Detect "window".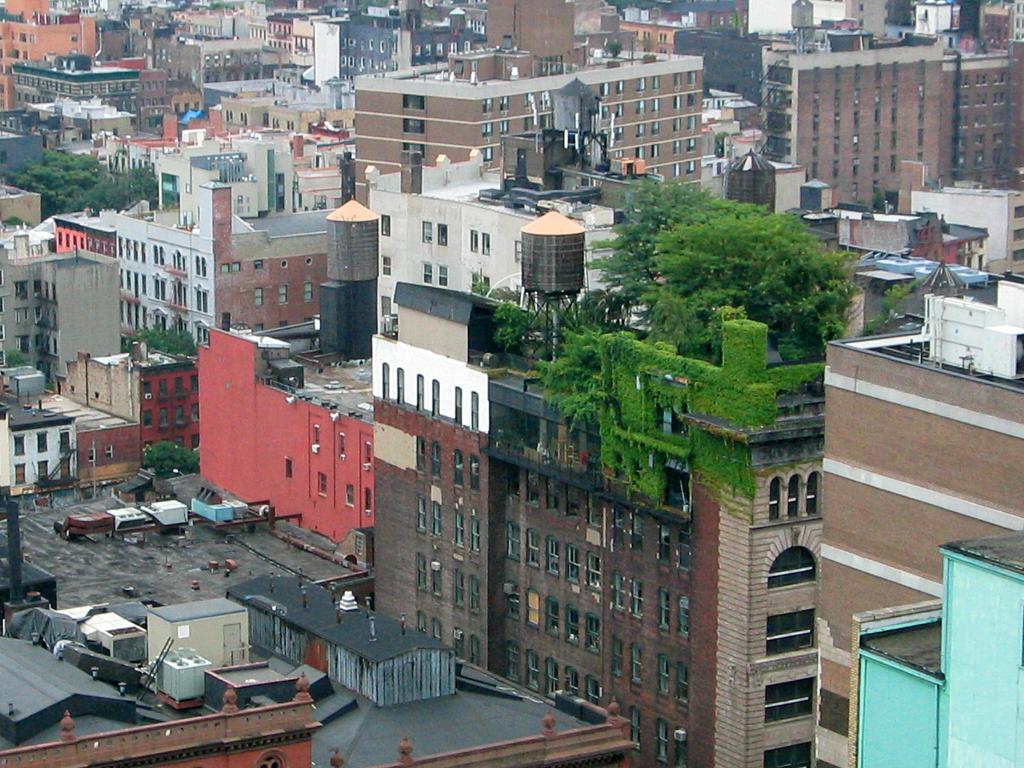
Detected at bbox=[15, 465, 27, 484].
